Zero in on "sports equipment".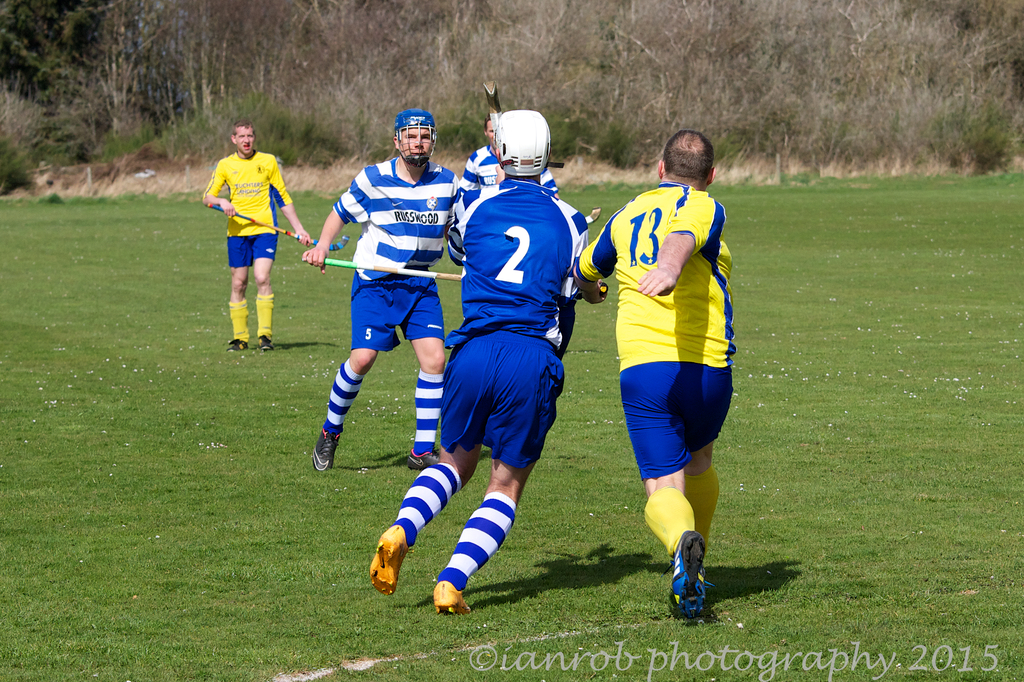
Zeroed in: [668,528,714,618].
